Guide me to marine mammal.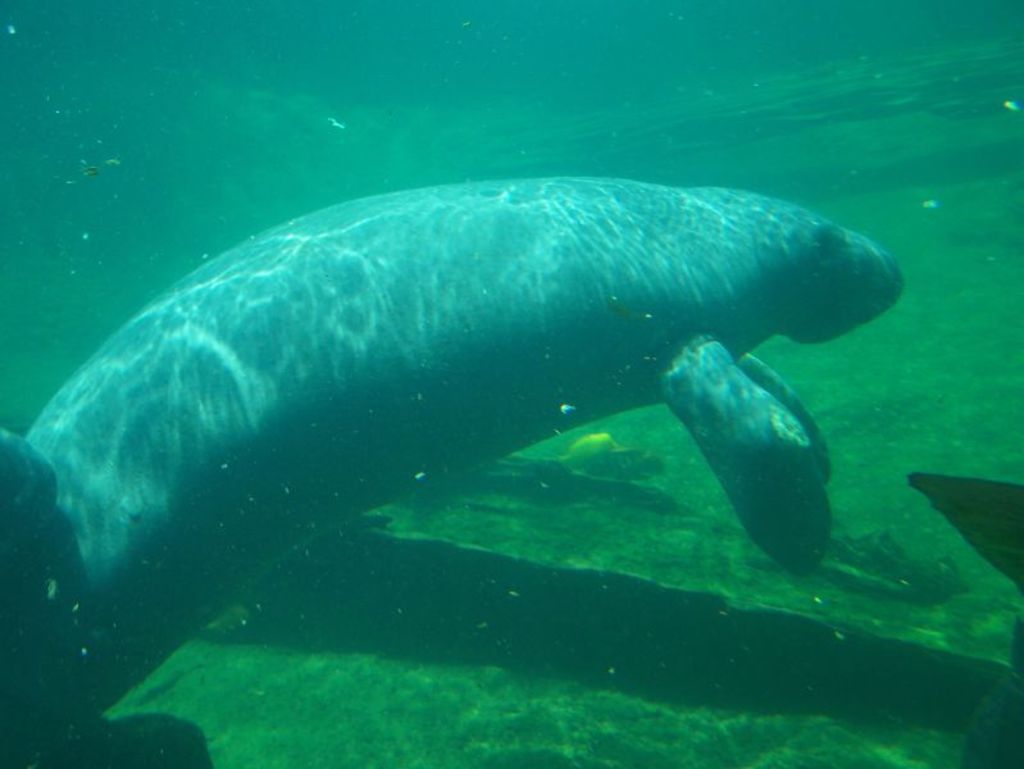
Guidance: left=10, top=178, right=897, bottom=640.
